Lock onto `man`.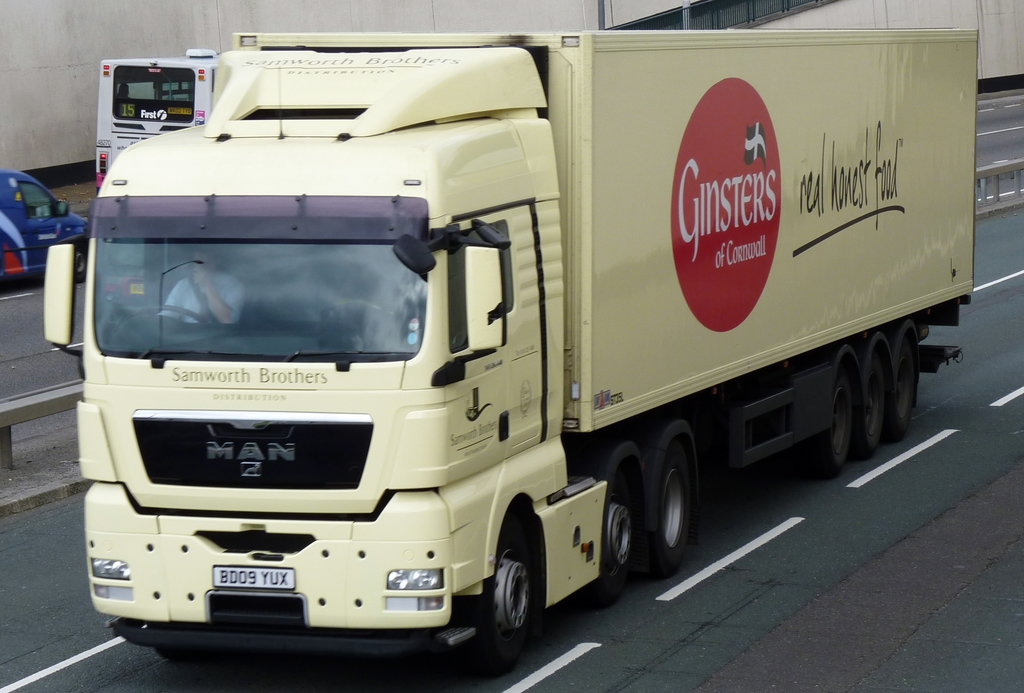
Locked: l=156, t=242, r=242, b=329.
